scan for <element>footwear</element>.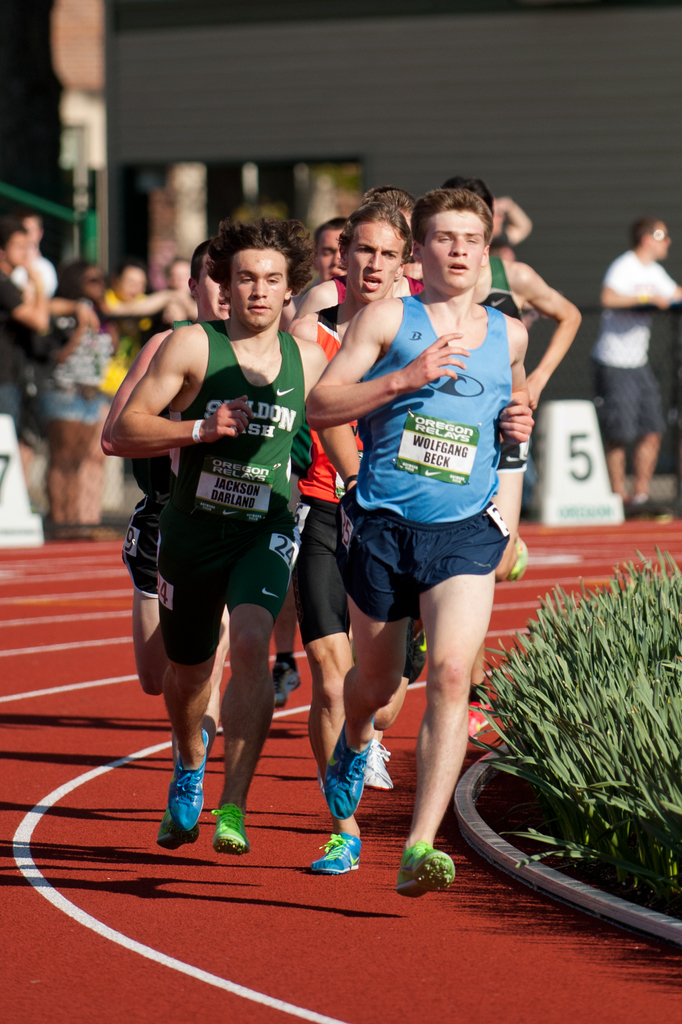
Scan result: {"x1": 362, "y1": 739, "x2": 394, "y2": 796}.
